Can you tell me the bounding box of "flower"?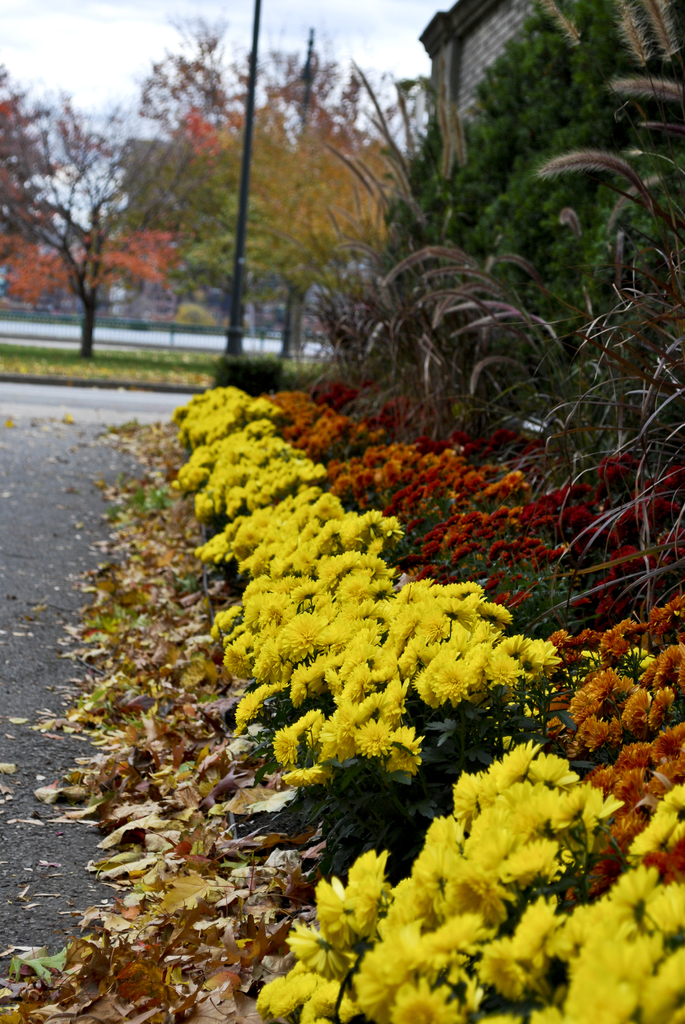
rect(6, 218, 202, 319).
